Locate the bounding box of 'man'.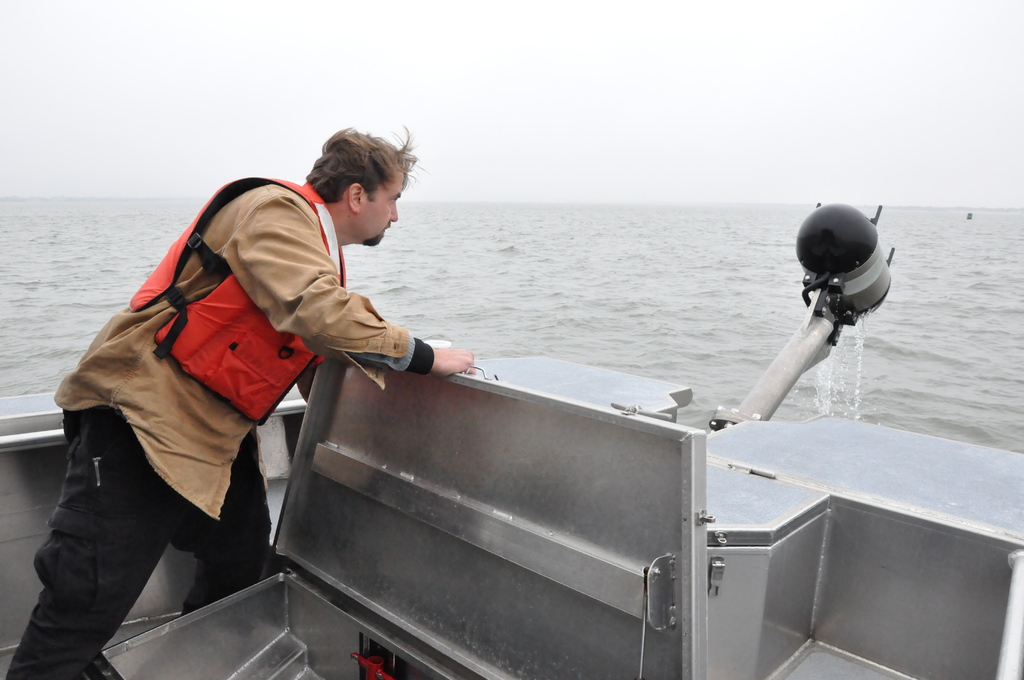
Bounding box: Rect(0, 124, 476, 679).
